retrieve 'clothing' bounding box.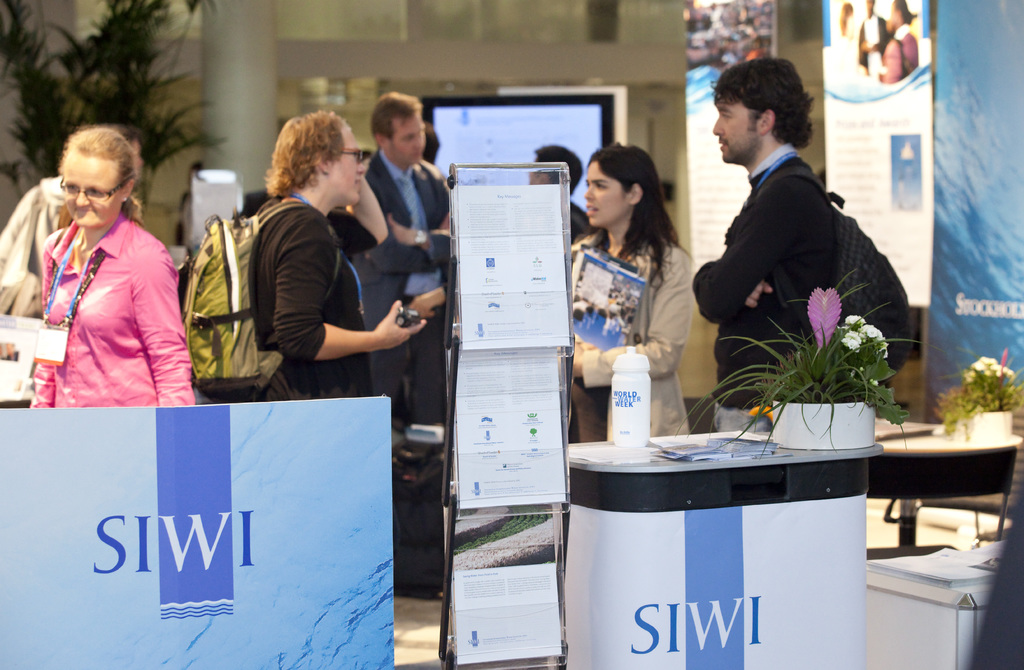
Bounding box: bbox=[566, 225, 695, 434].
